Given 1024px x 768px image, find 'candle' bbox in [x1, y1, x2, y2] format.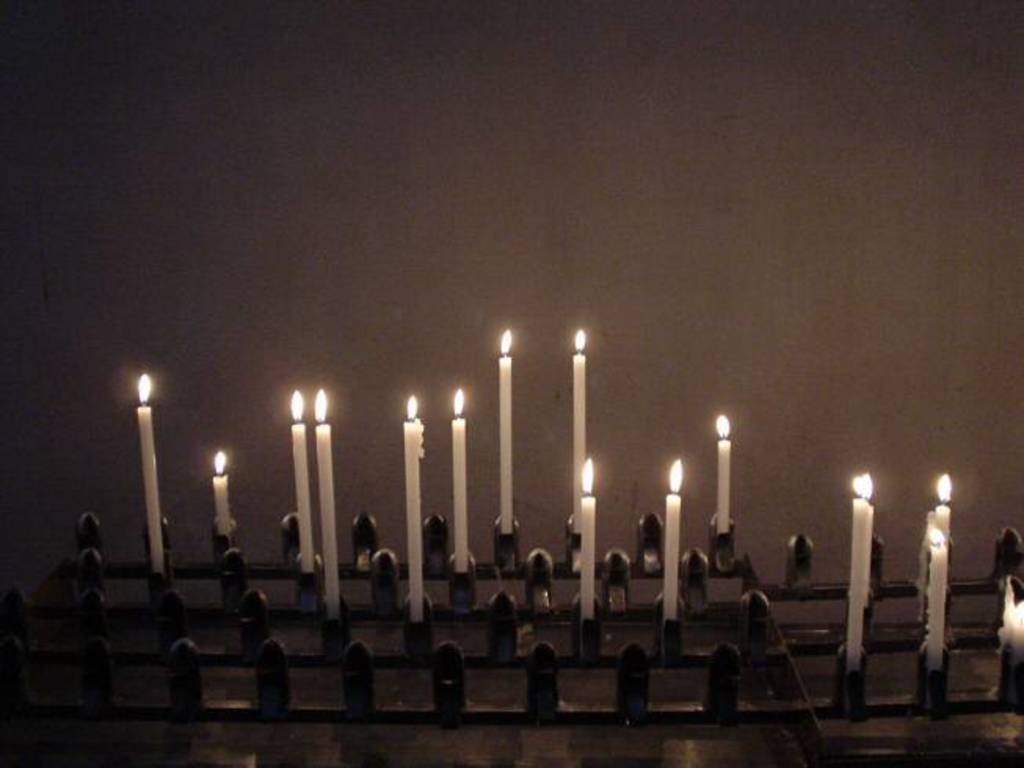
[582, 459, 597, 621].
